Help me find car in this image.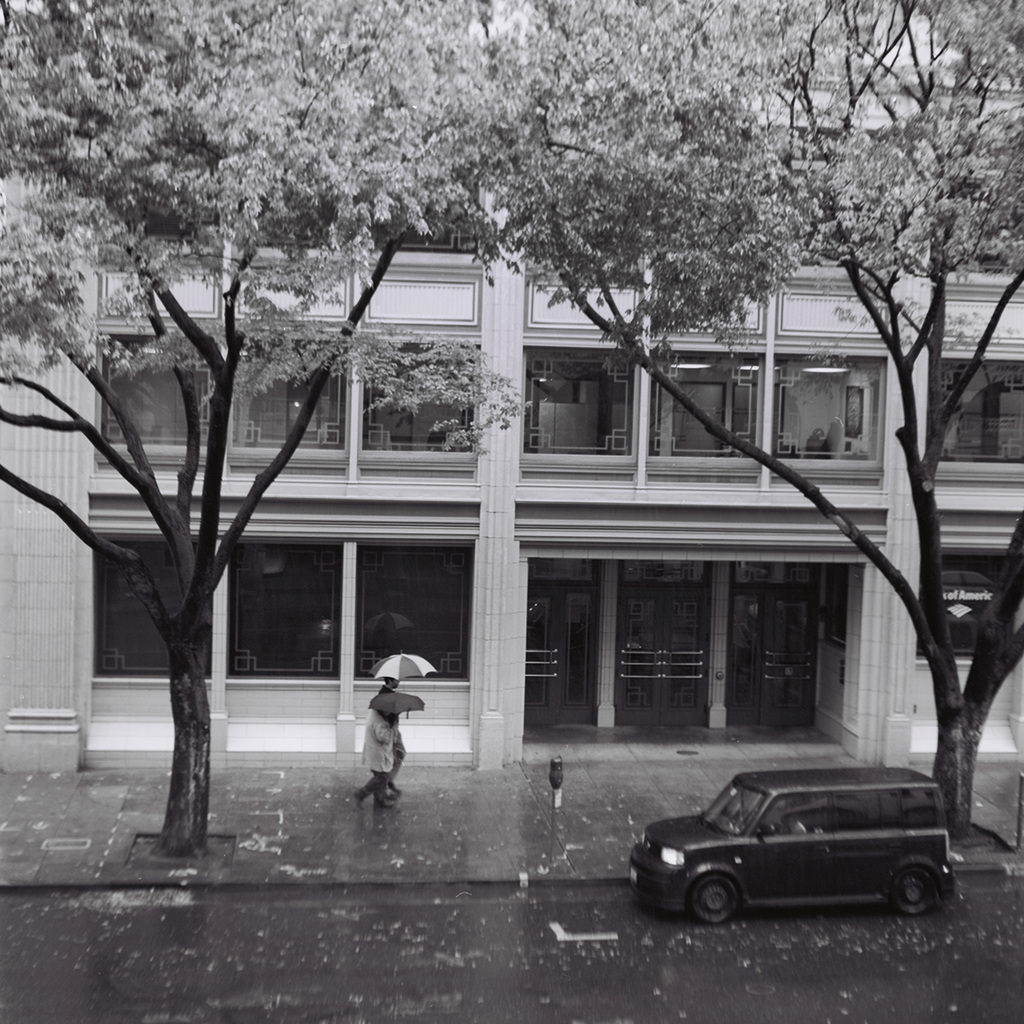
Found it: (left=628, top=765, right=959, bottom=930).
